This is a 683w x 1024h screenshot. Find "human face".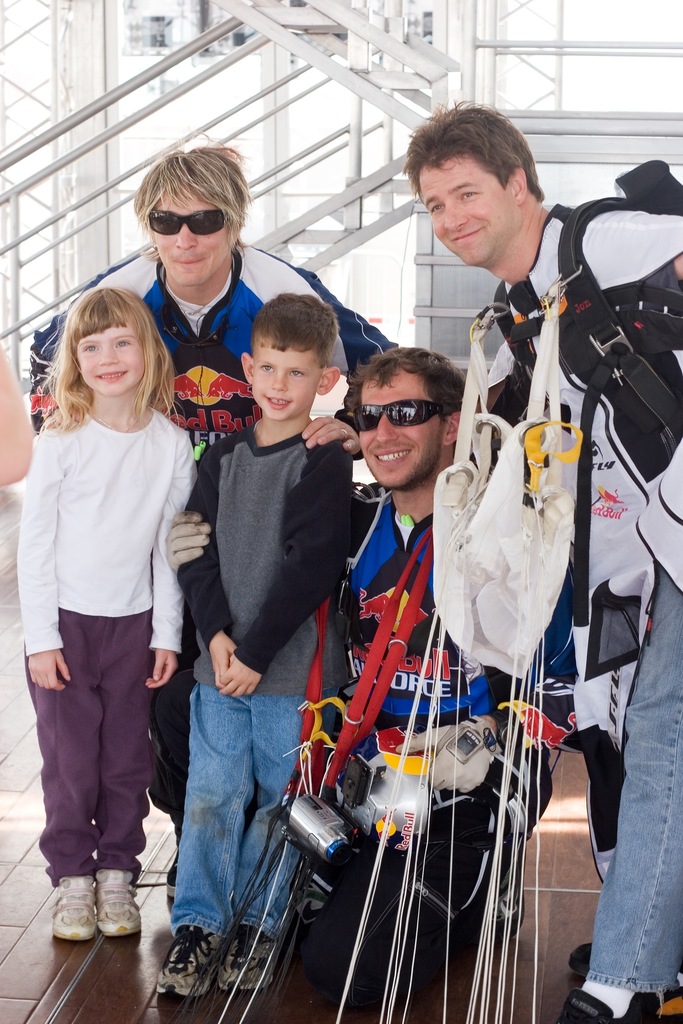
Bounding box: box(255, 350, 318, 420).
